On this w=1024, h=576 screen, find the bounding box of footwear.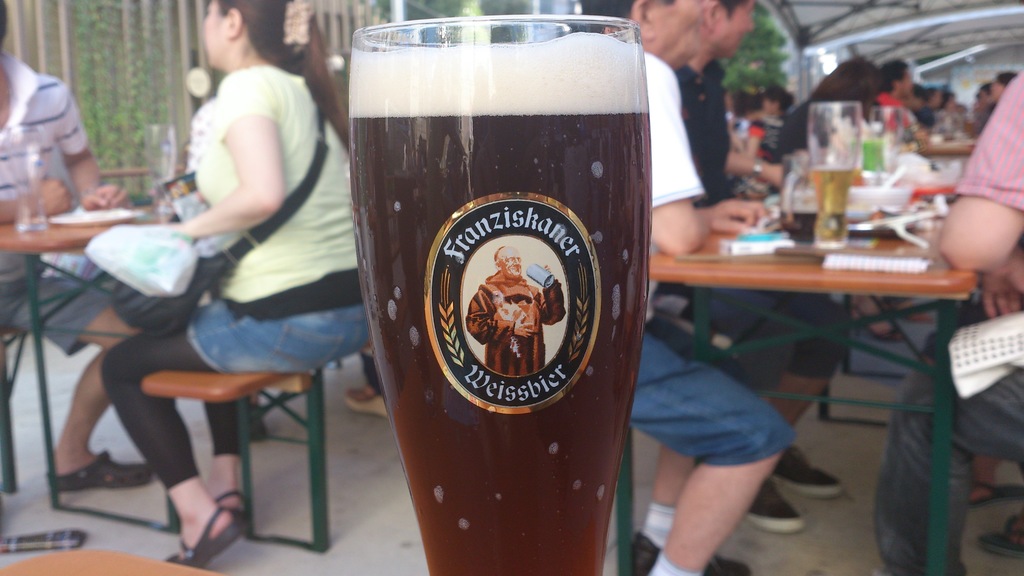
Bounding box: (left=45, top=451, right=152, bottom=493).
